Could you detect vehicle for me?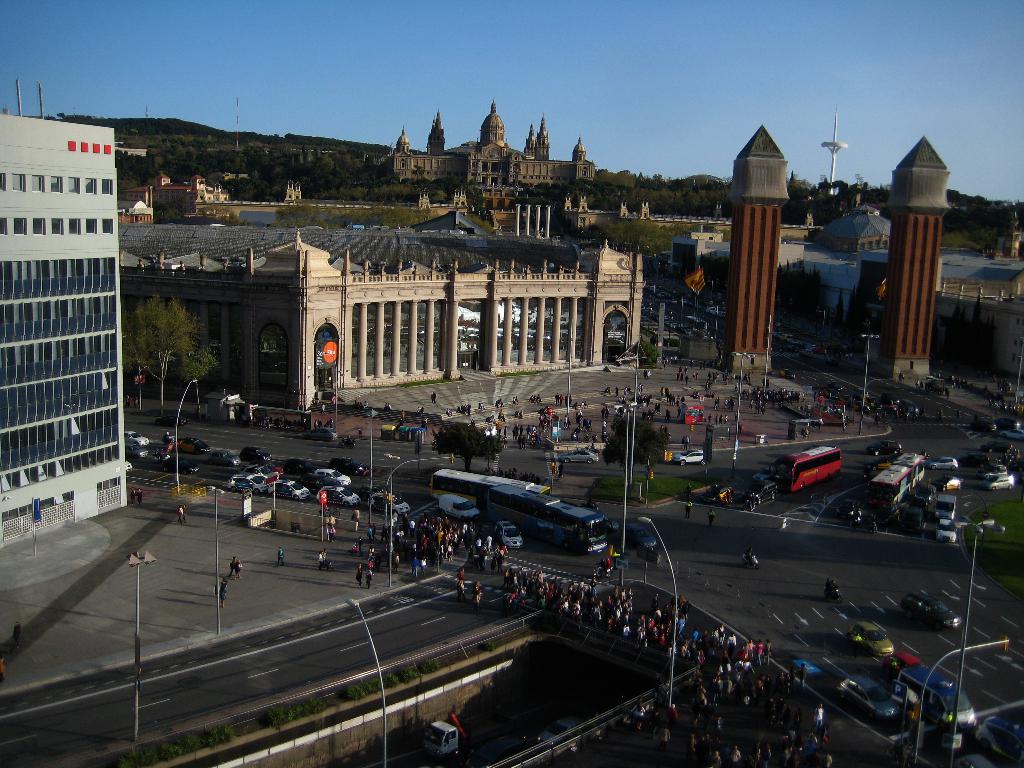
Detection result: {"left": 962, "top": 449, "right": 1005, "bottom": 477}.
